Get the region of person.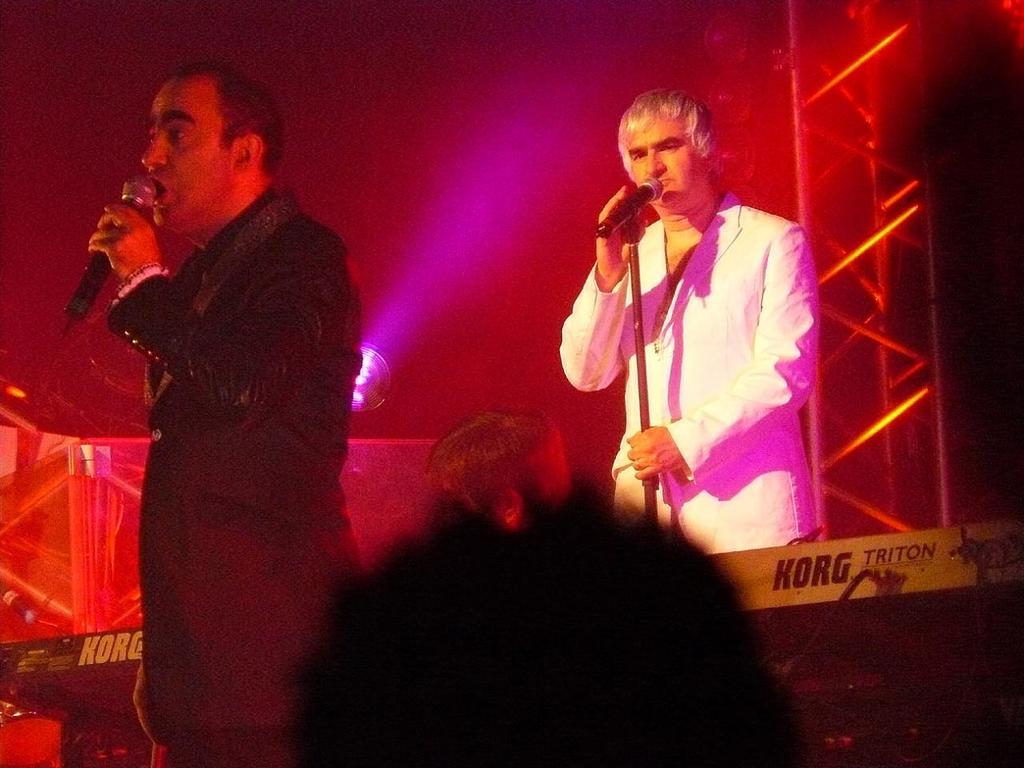
locate(290, 474, 828, 767).
